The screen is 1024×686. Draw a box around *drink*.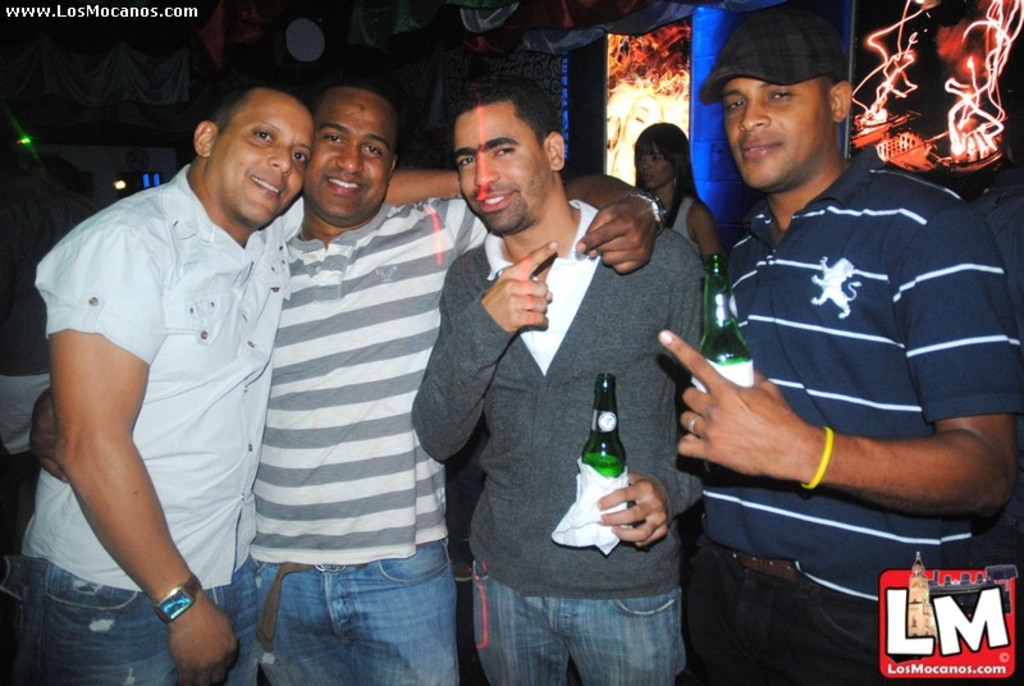
bbox=[573, 408, 641, 534].
